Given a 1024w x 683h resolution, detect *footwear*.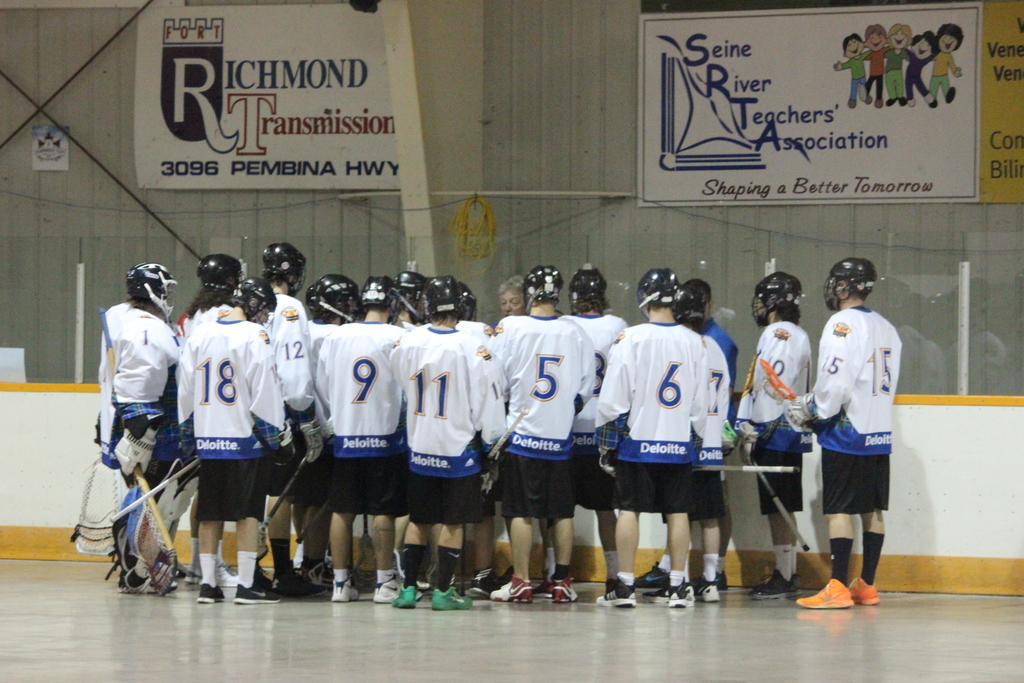
left=809, top=565, right=885, bottom=625.
